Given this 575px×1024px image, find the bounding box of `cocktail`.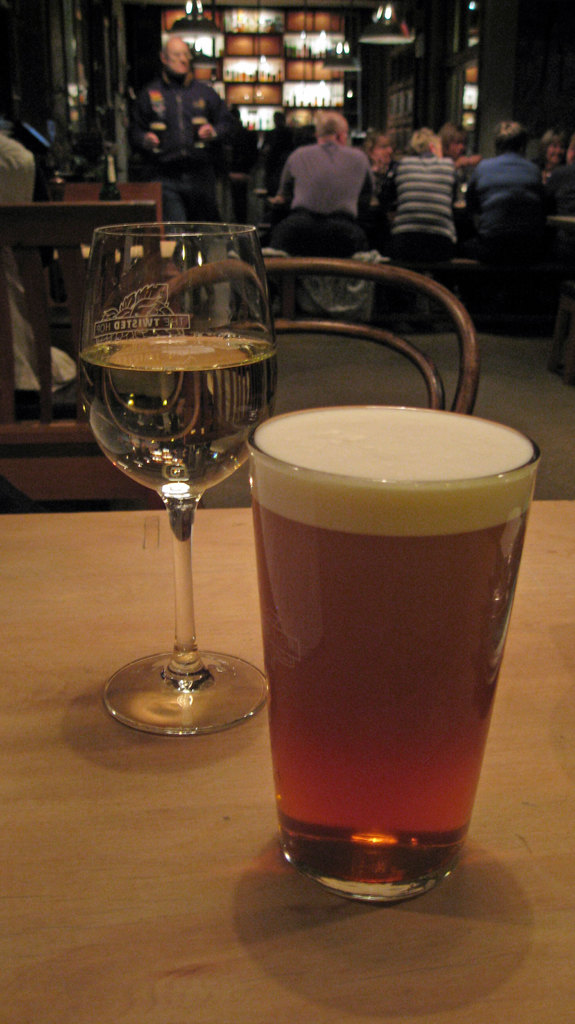
[left=66, top=198, right=272, bottom=766].
